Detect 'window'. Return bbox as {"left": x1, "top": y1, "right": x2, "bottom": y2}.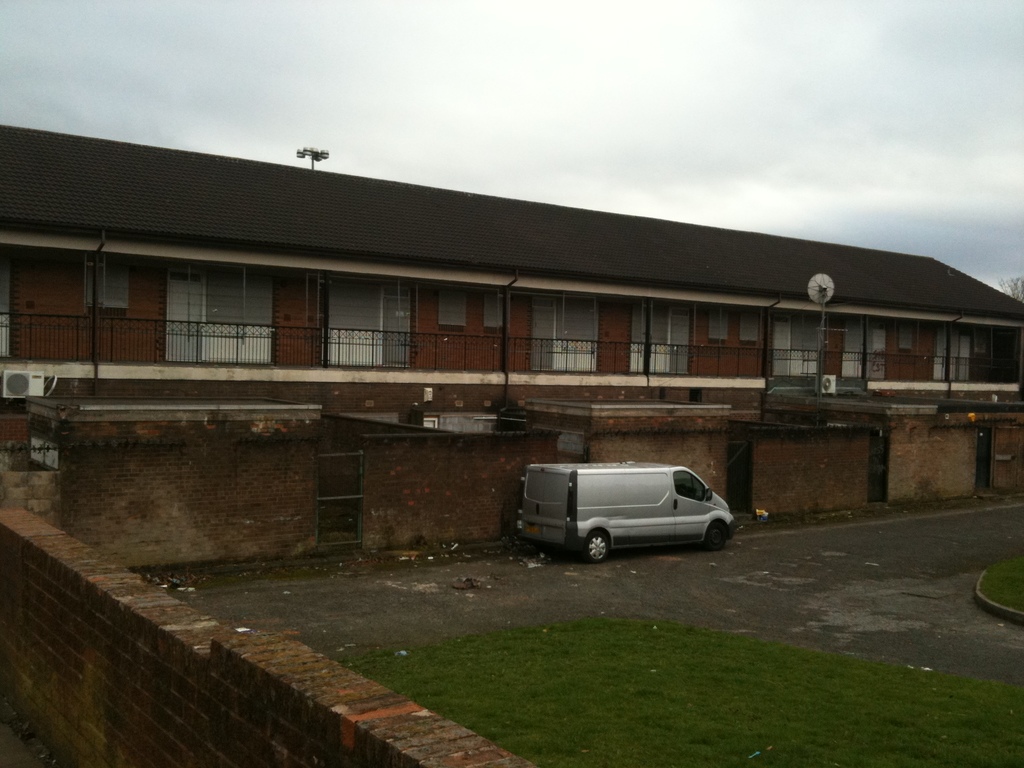
{"left": 895, "top": 321, "right": 911, "bottom": 349}.
